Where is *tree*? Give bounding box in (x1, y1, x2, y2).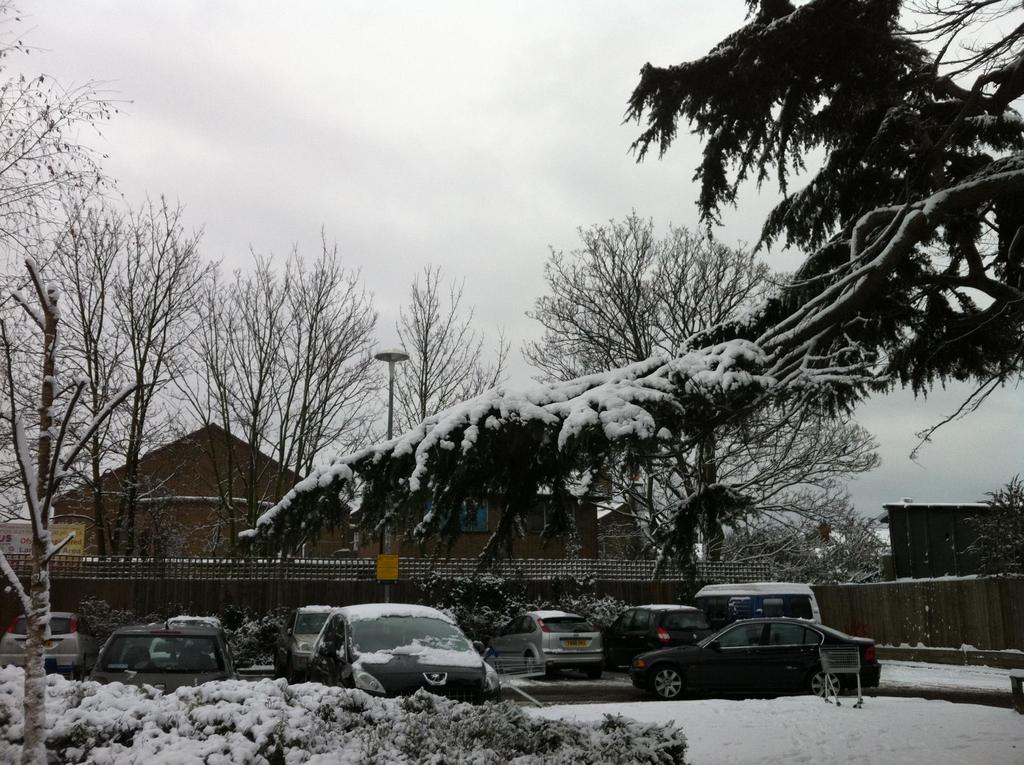
(518, 204, 883, 576).
